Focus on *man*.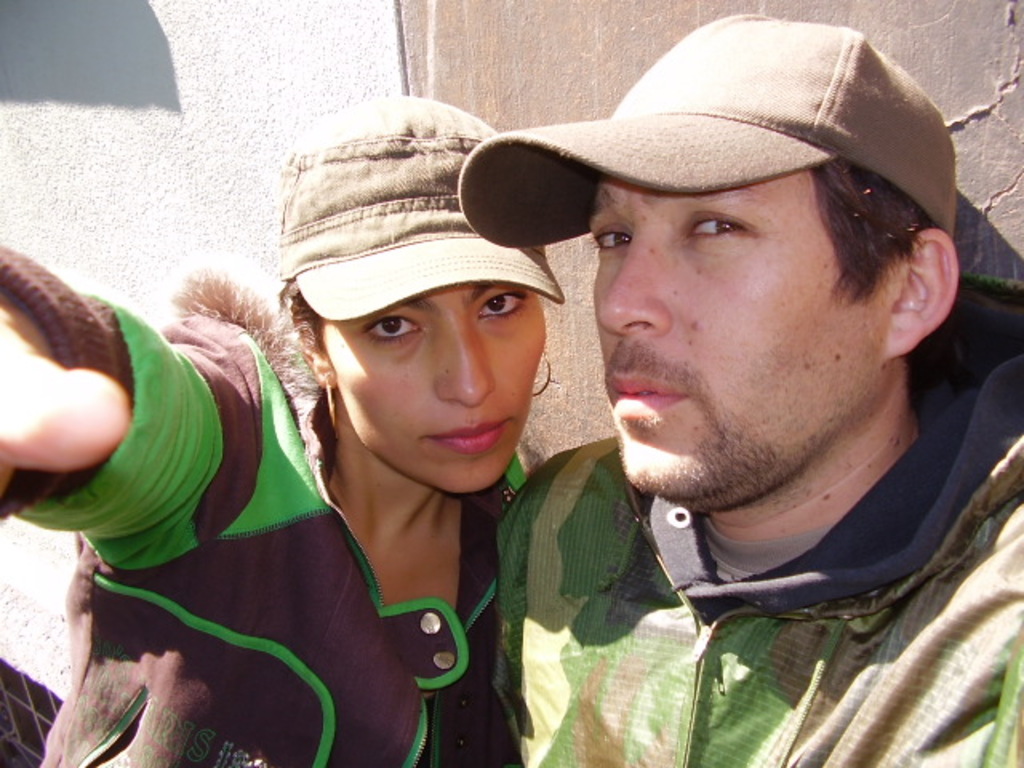
Focused at rect(494, 10, 1022, 766).
